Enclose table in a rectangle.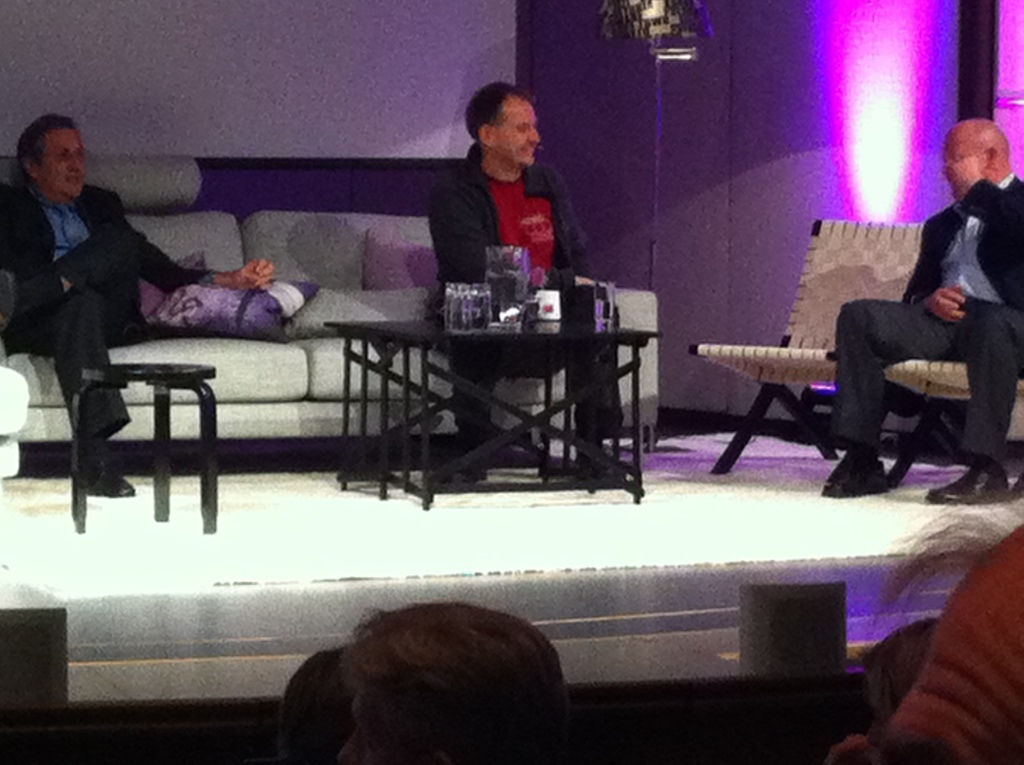
bbox(74, 366, 219, 531).
